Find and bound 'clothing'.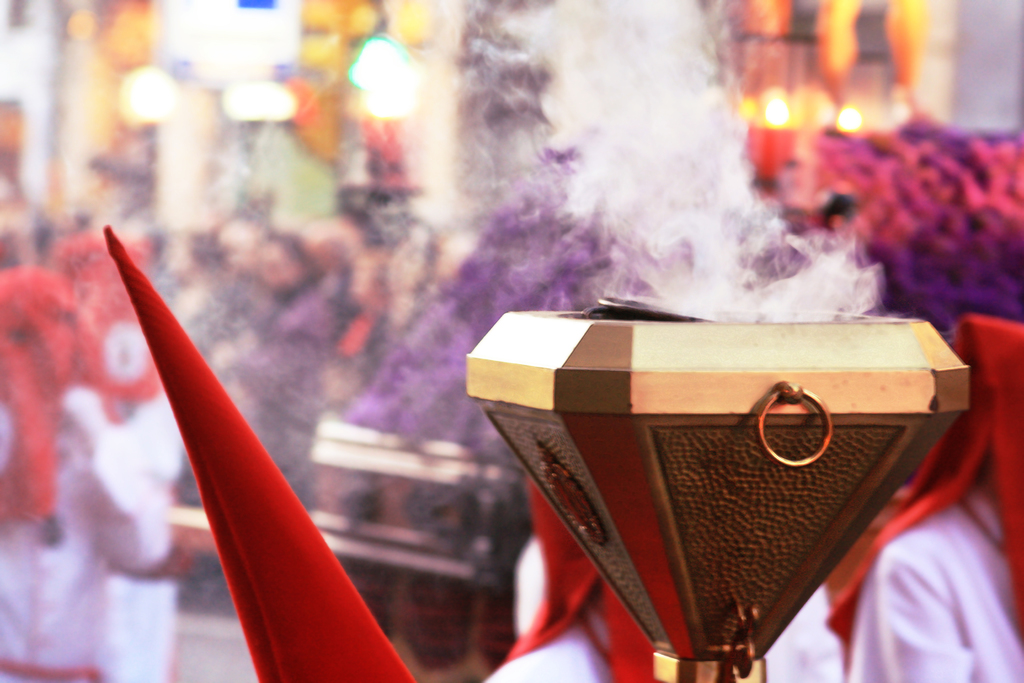
Bound: [111, 205, 408, 662].
